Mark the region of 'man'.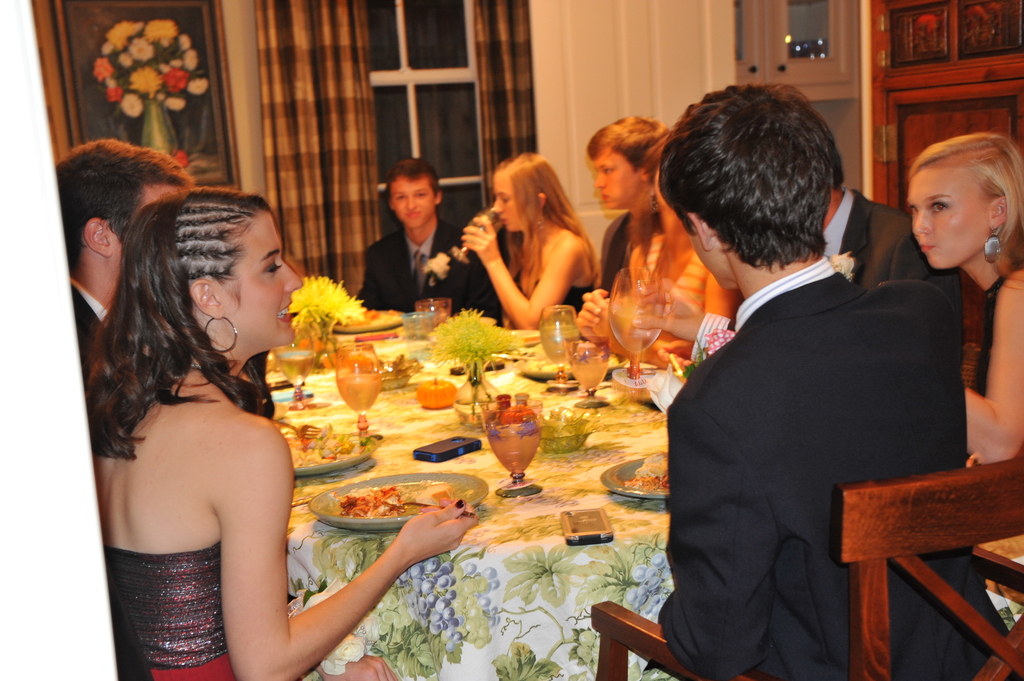
Region: x1=355 y1=154 x2=504 y2=341.
